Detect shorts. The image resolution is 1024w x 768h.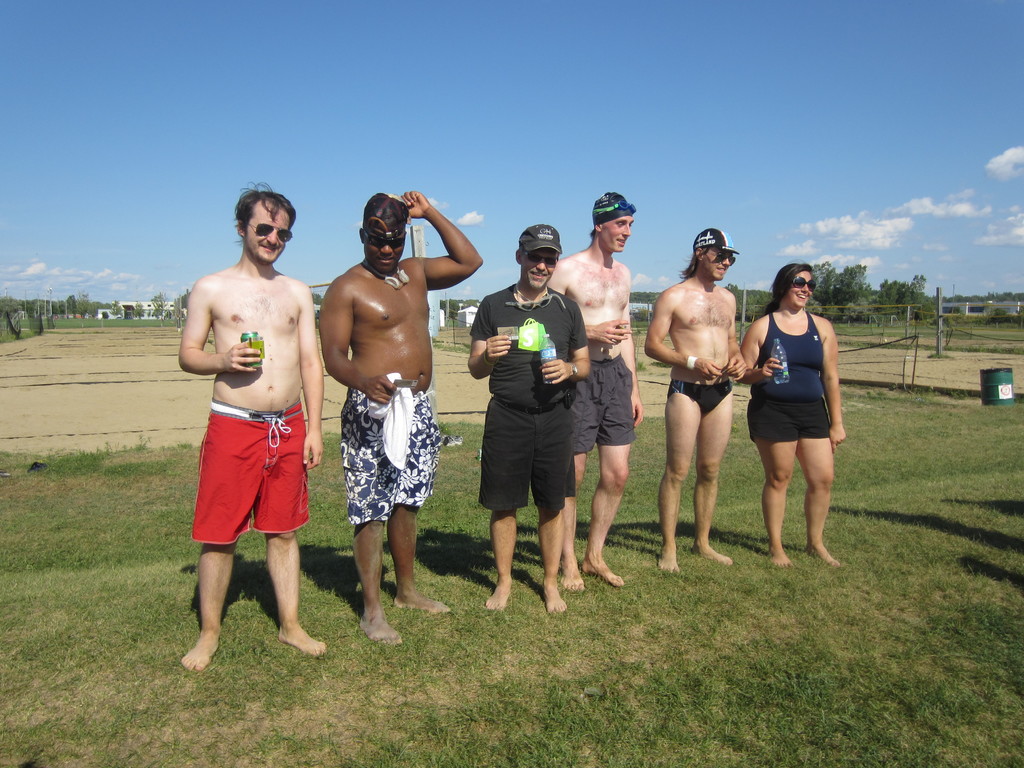
box=[484, 401, 571, 511].
